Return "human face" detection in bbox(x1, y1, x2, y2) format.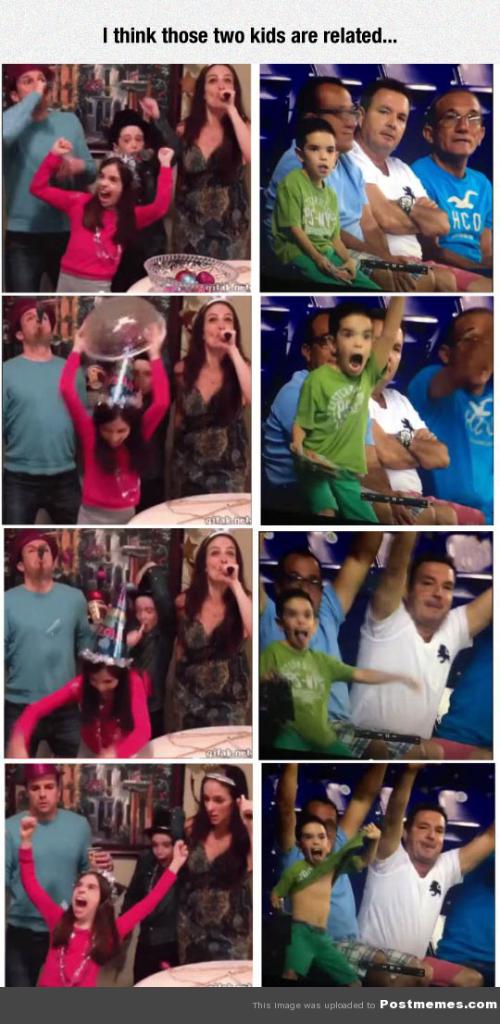
bbox(200, 67, 240, 119).
